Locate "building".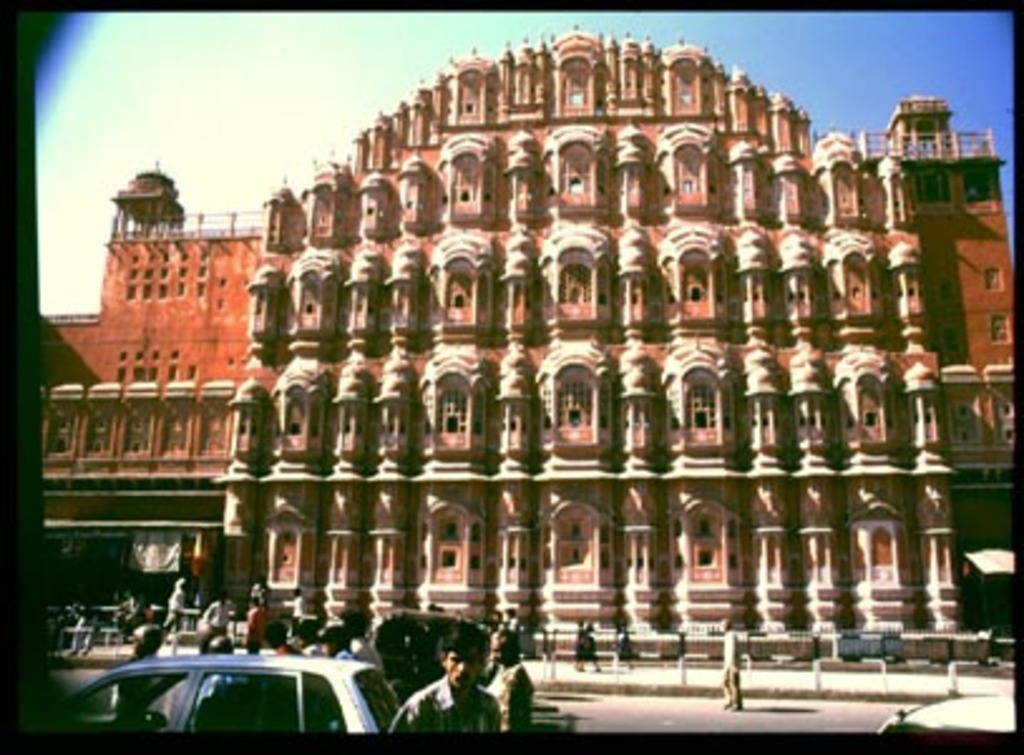
Bounding box: 65,33,996,682.
